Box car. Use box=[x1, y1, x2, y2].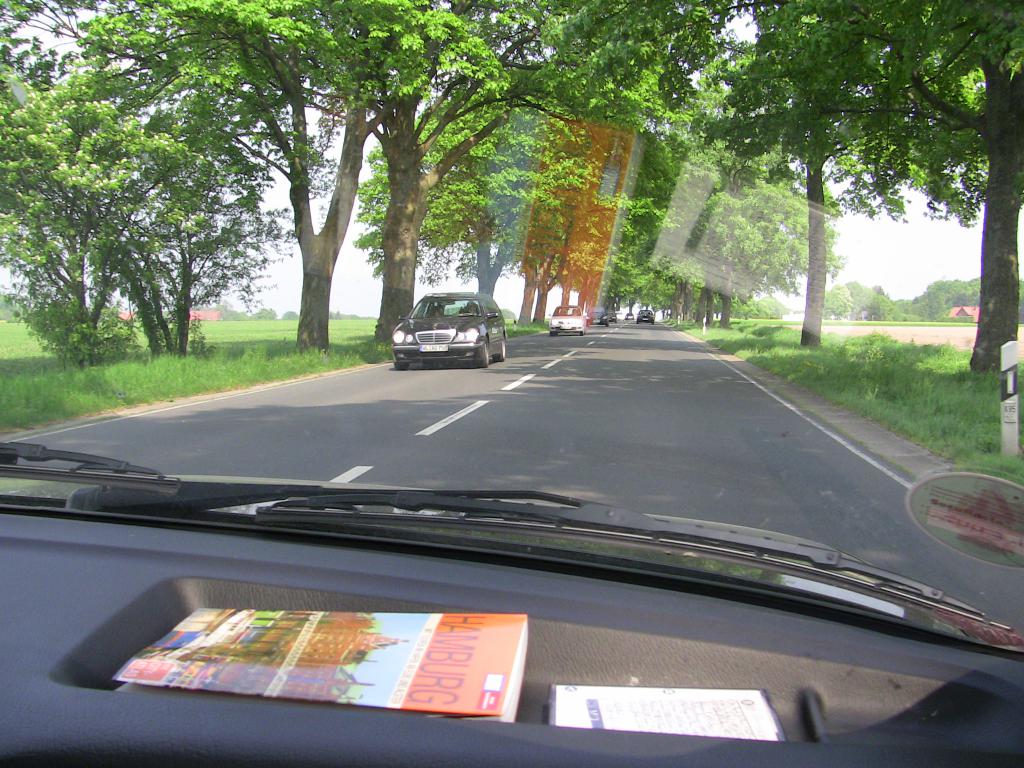
box=[634, 306, 655, 324].
